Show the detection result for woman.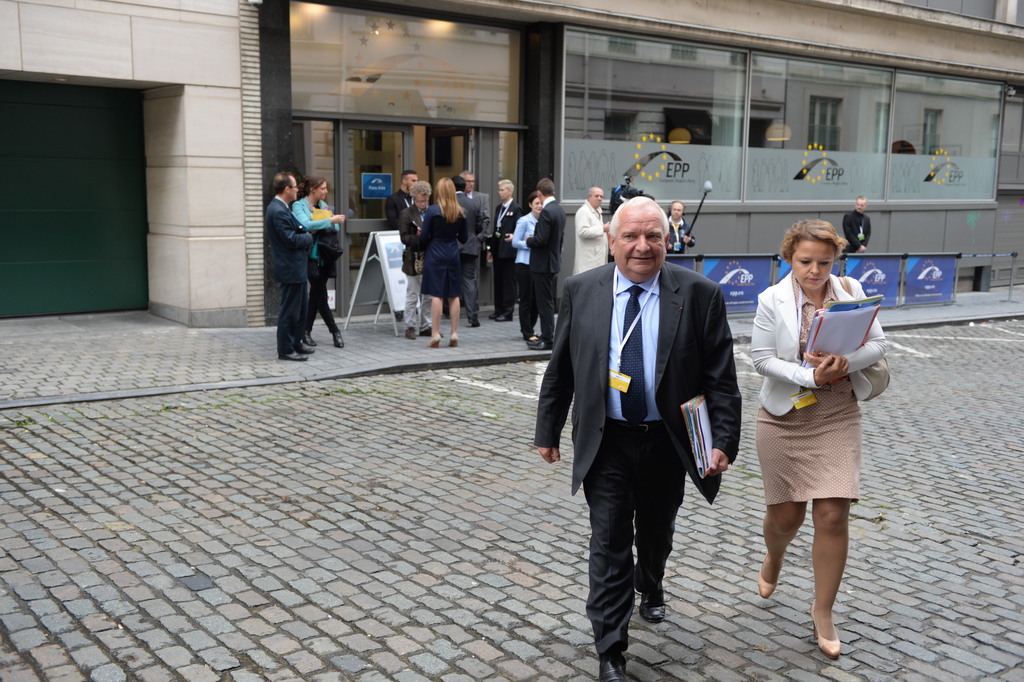
bbox(746, 221, 892, 667).
